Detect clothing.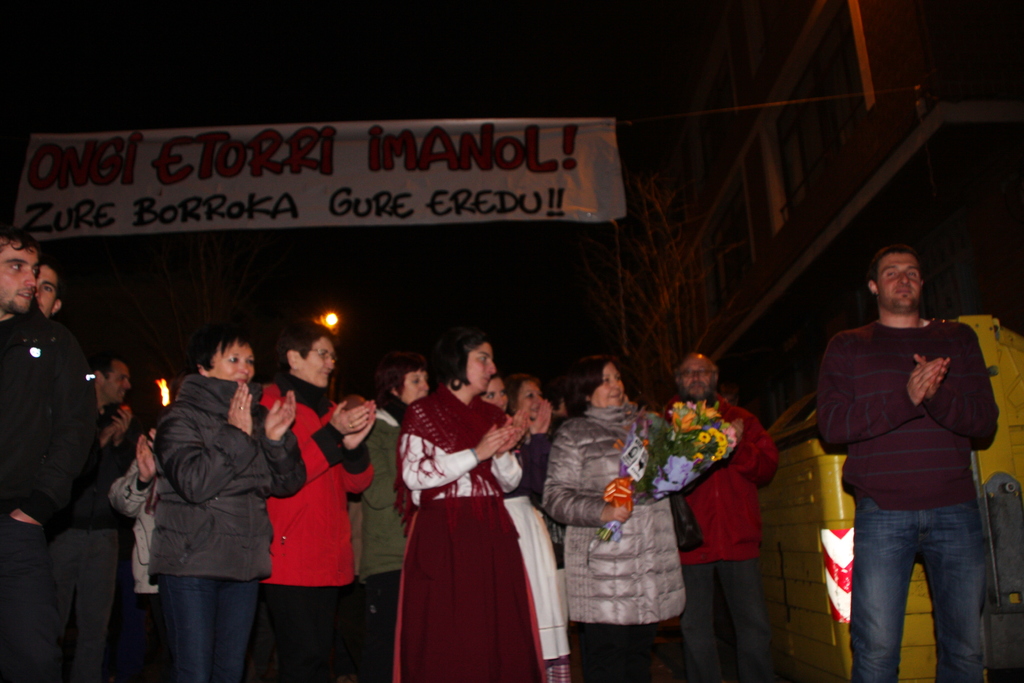
Detected at (left=407, top=383, right=542, bottom=682).
